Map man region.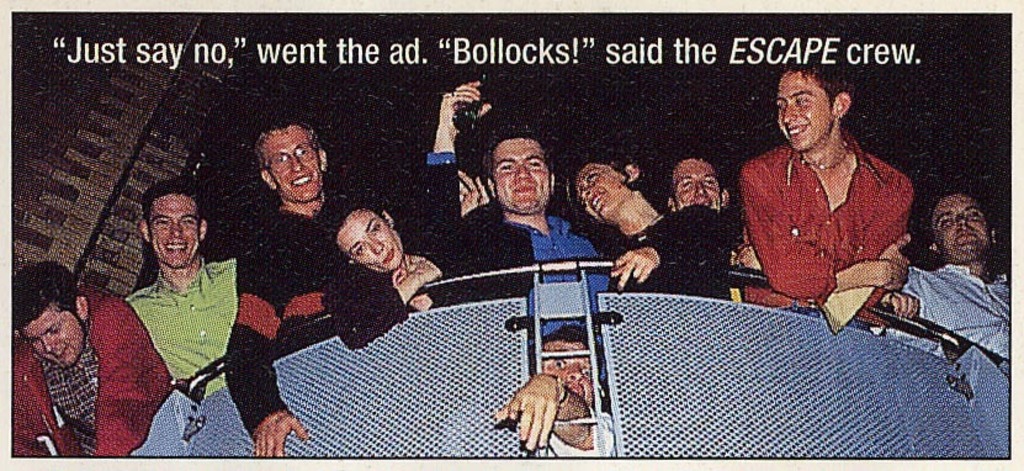
Mapped to 126 179 238 418.
